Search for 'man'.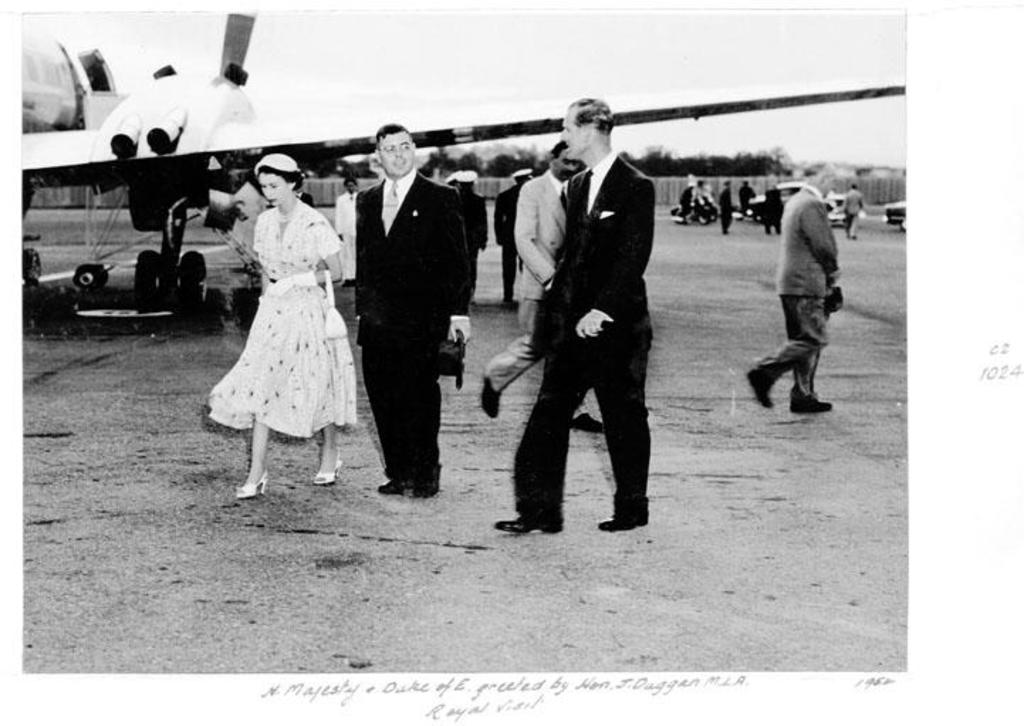
Found at crop(741, 158, 845, 413).
